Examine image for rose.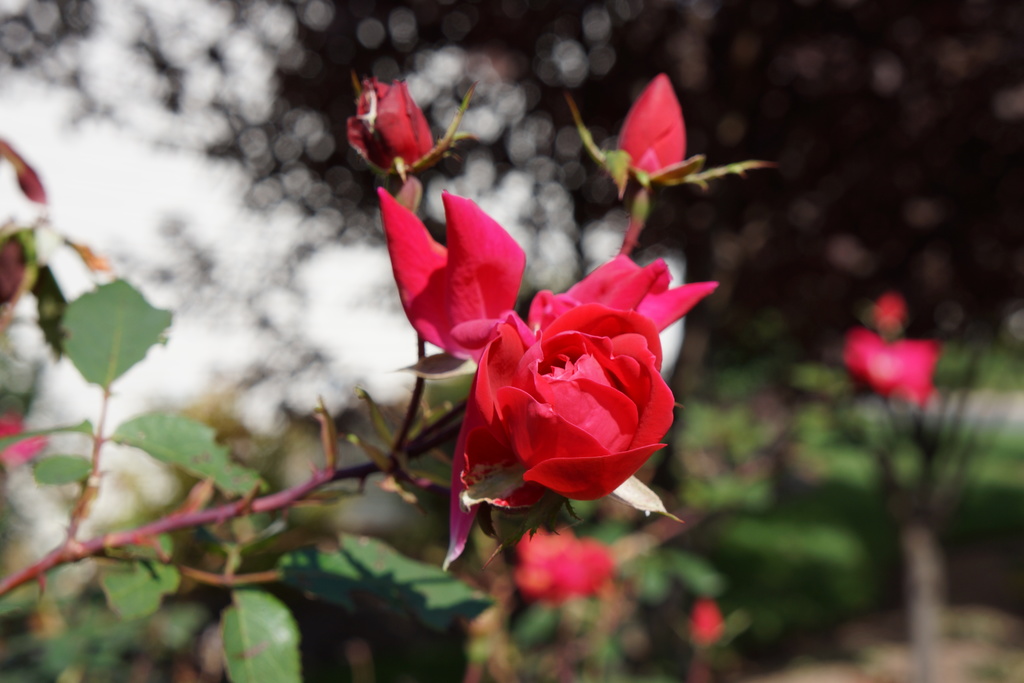
Examination result: Rect(372, 185, 710, 577).
